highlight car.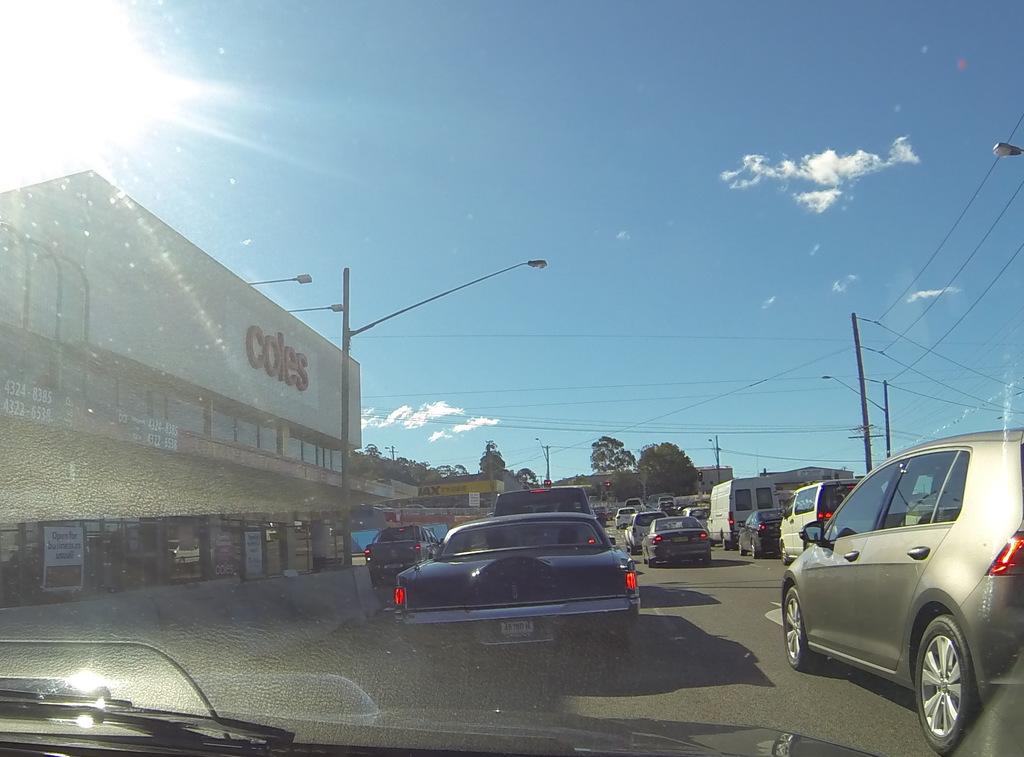
Highlighted region: select_region(645, 511, 717, 565).
